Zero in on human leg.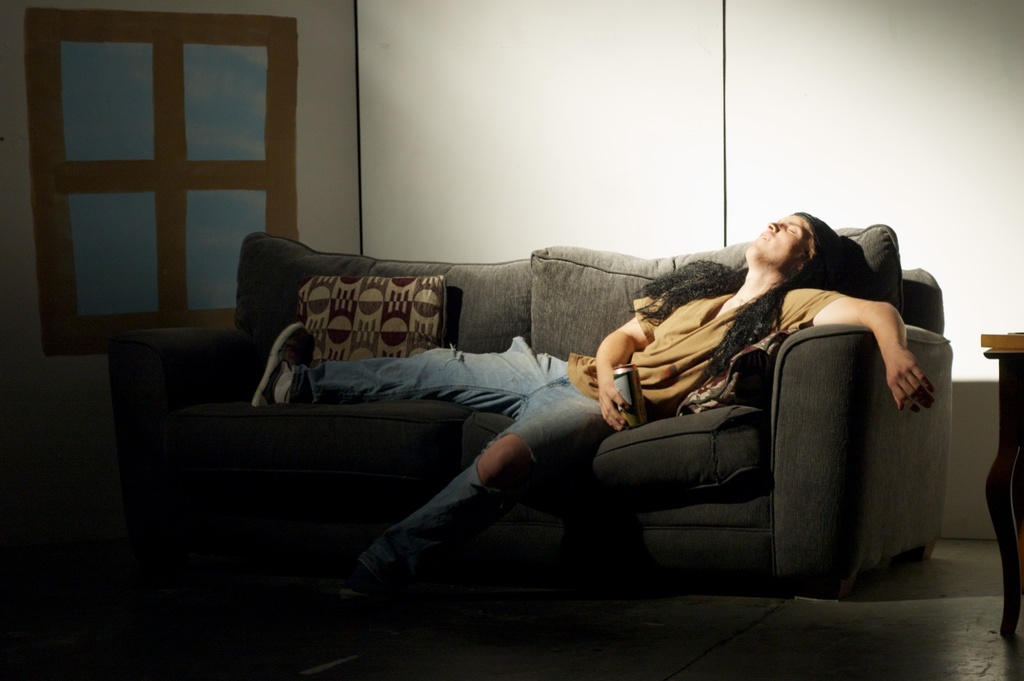
Zeroed in: {"left": 251, "top": 314, "right": 593, "bottom": 409}.
